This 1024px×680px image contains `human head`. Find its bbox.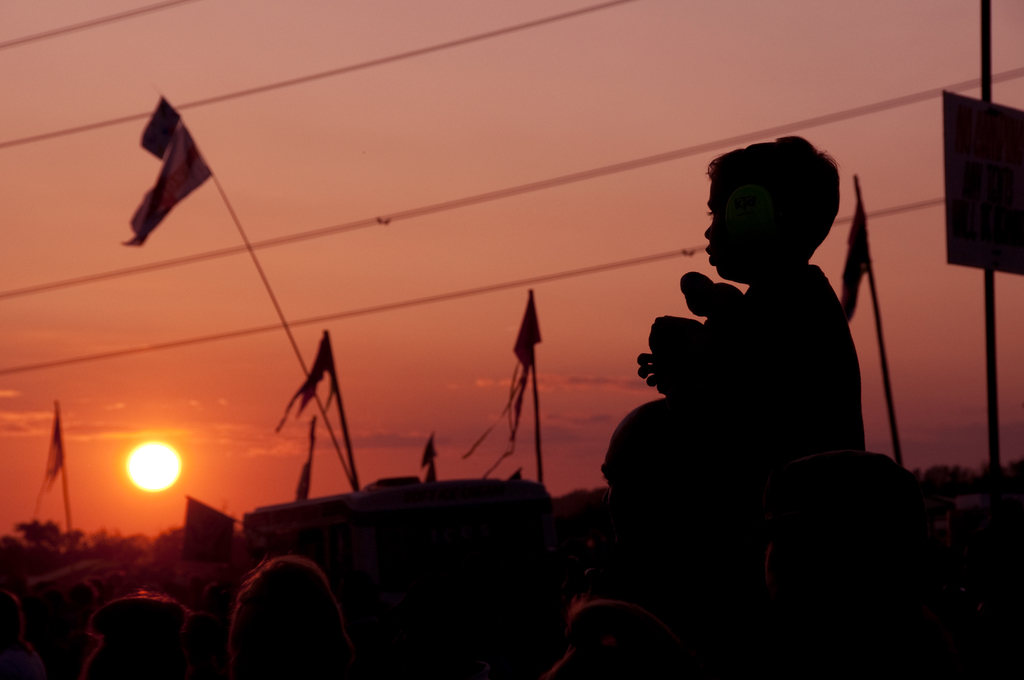
[left=705, top=134, right=859, bottom=291].
